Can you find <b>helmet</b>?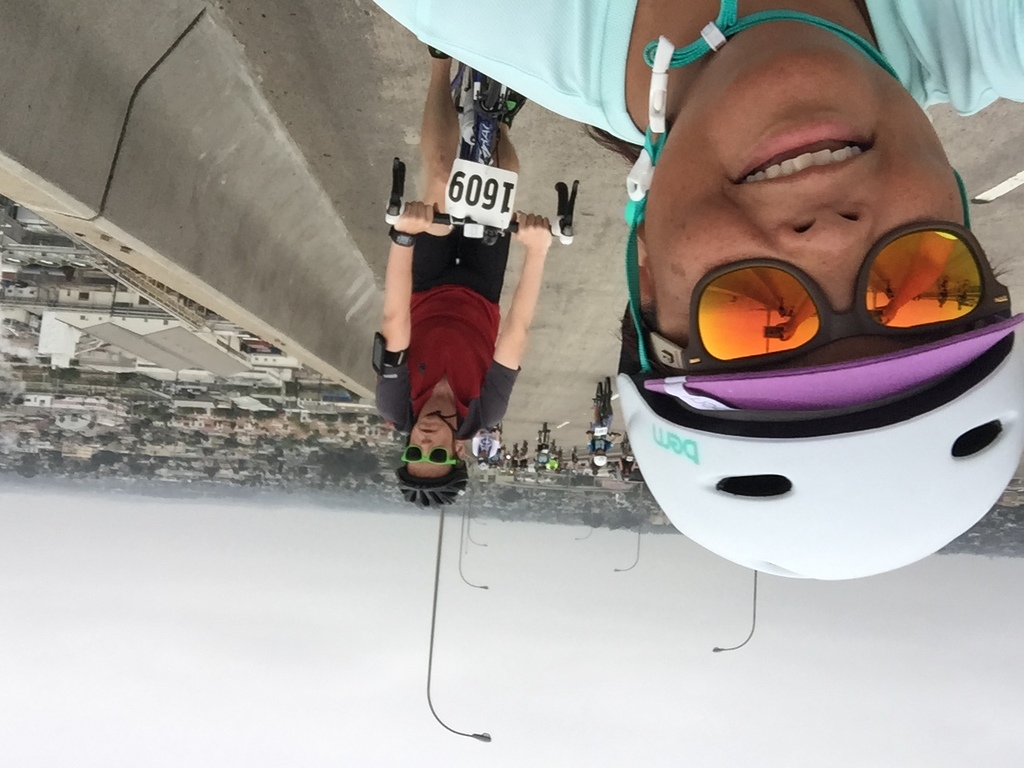
Yes, bounding box: select_region(396, 456, 463, 512).
